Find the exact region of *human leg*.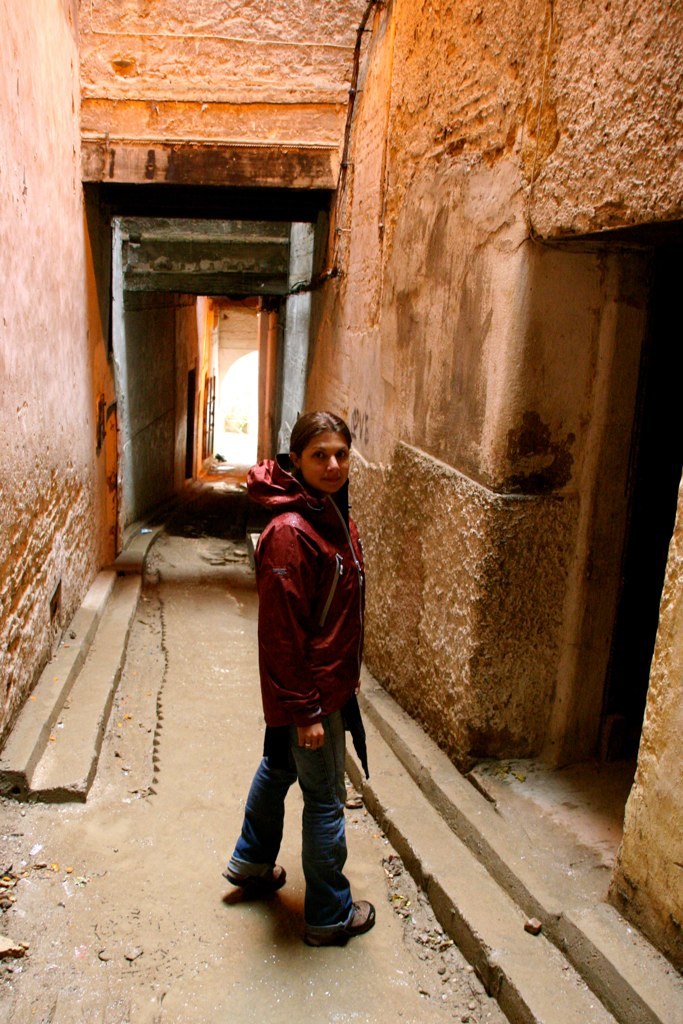
Exact region: rect(307, 714, 371, 946).
